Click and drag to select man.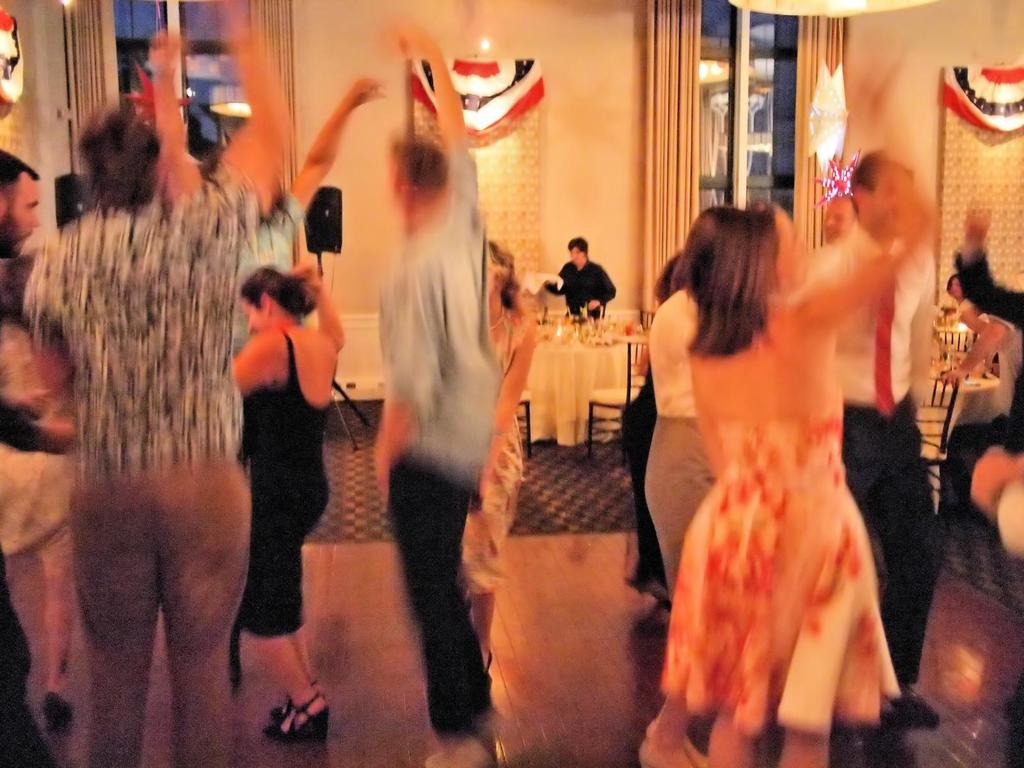
Selection: box=[801, 151, 945, 732].
